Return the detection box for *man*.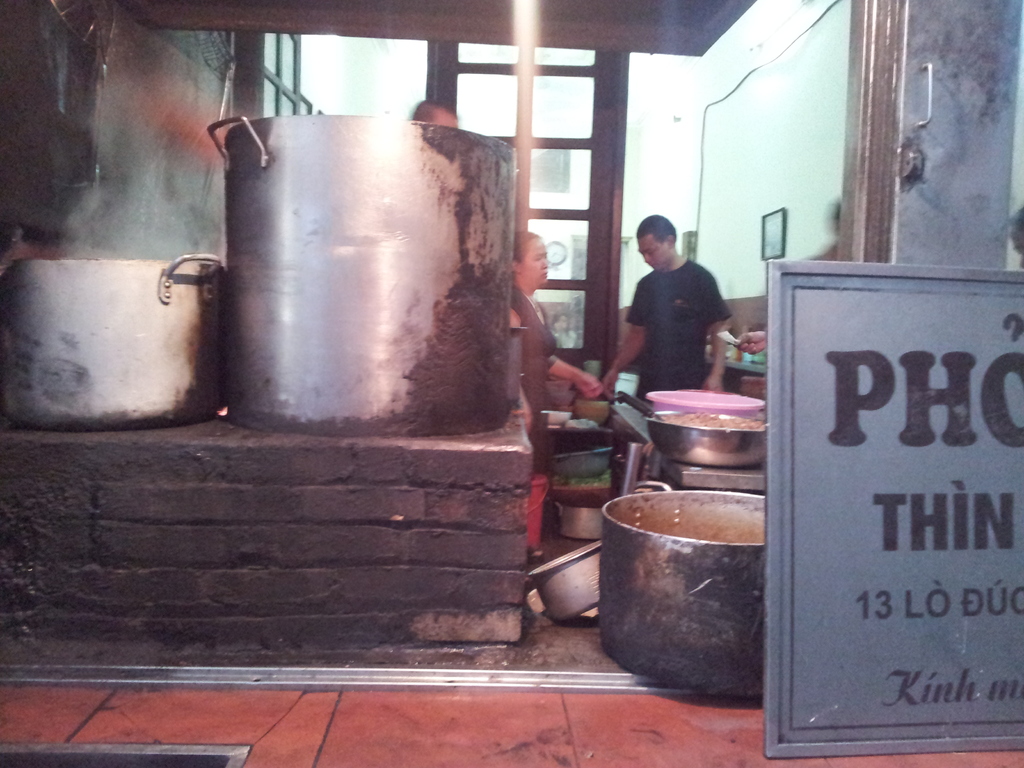
[left=413, top=98, right=459, bottom=124].
